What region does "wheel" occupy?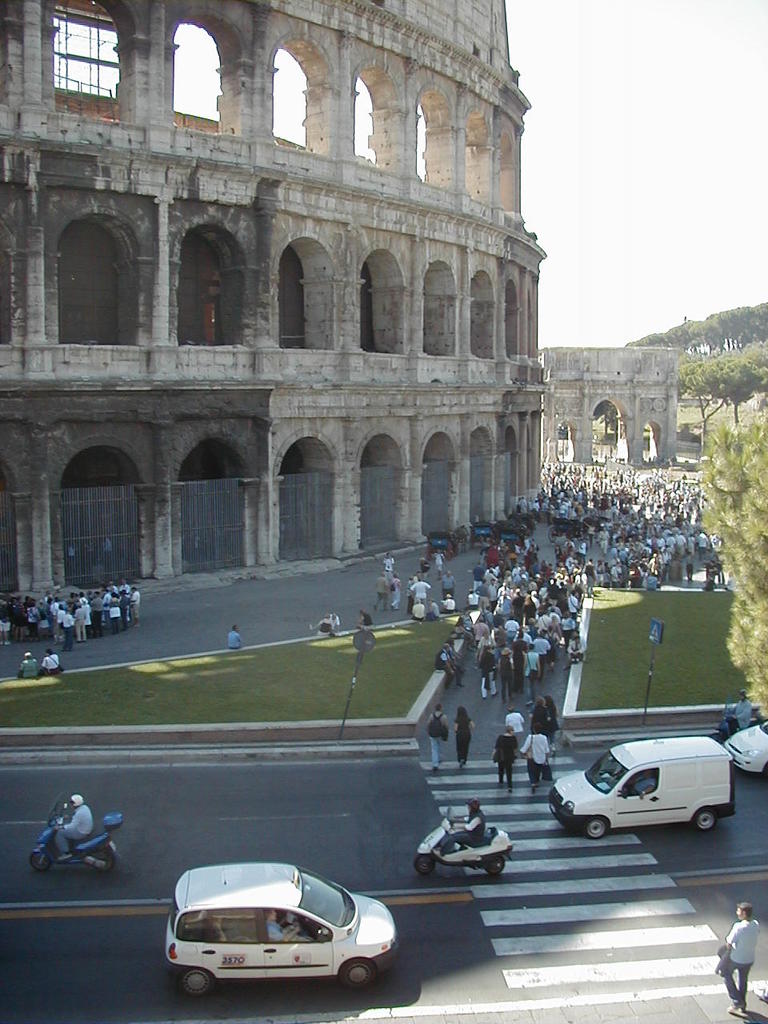
414 856 436 876.
